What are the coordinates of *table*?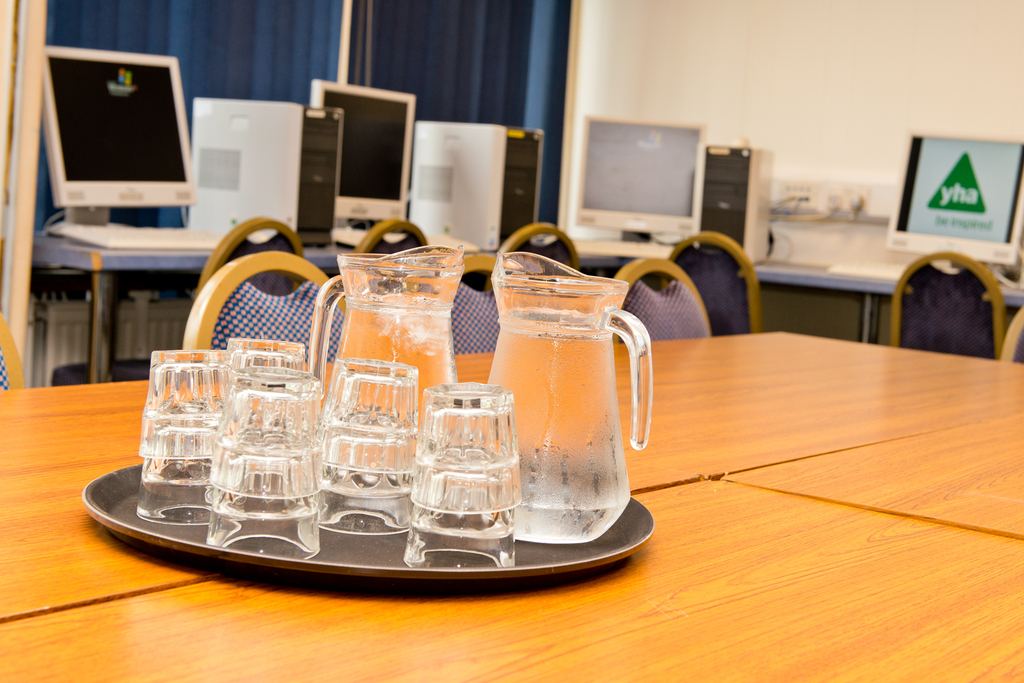
rect(1, 478, 1023, 682).
